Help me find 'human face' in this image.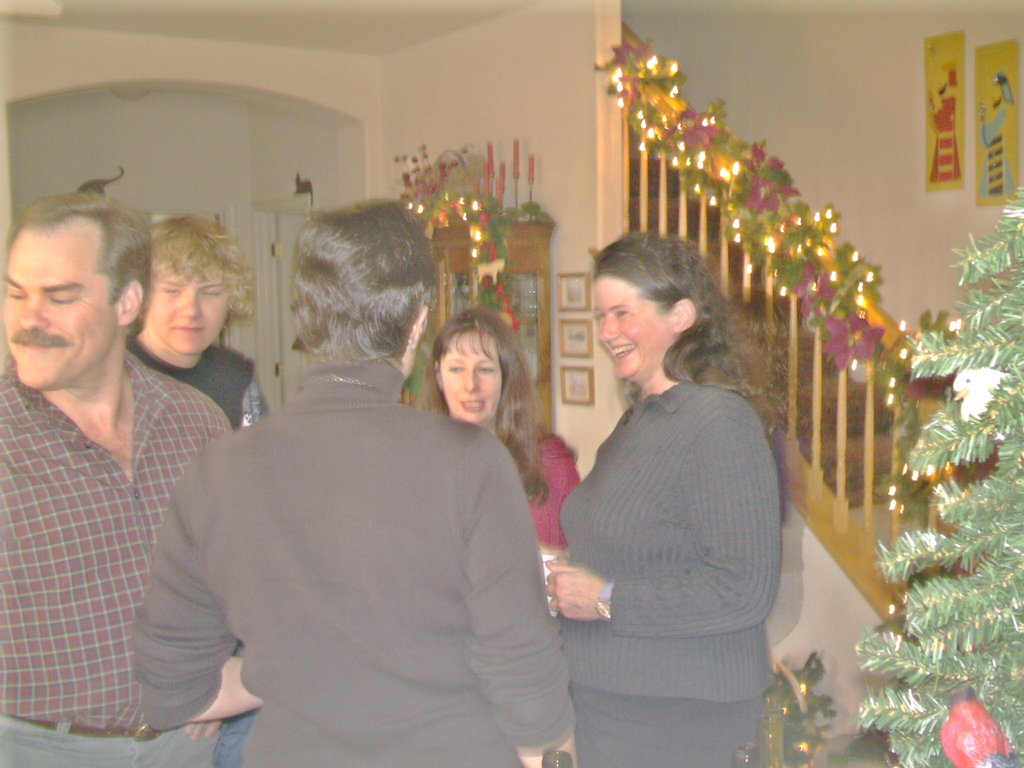
Found it: (left=151, top=276, right=227, bottom=356).
